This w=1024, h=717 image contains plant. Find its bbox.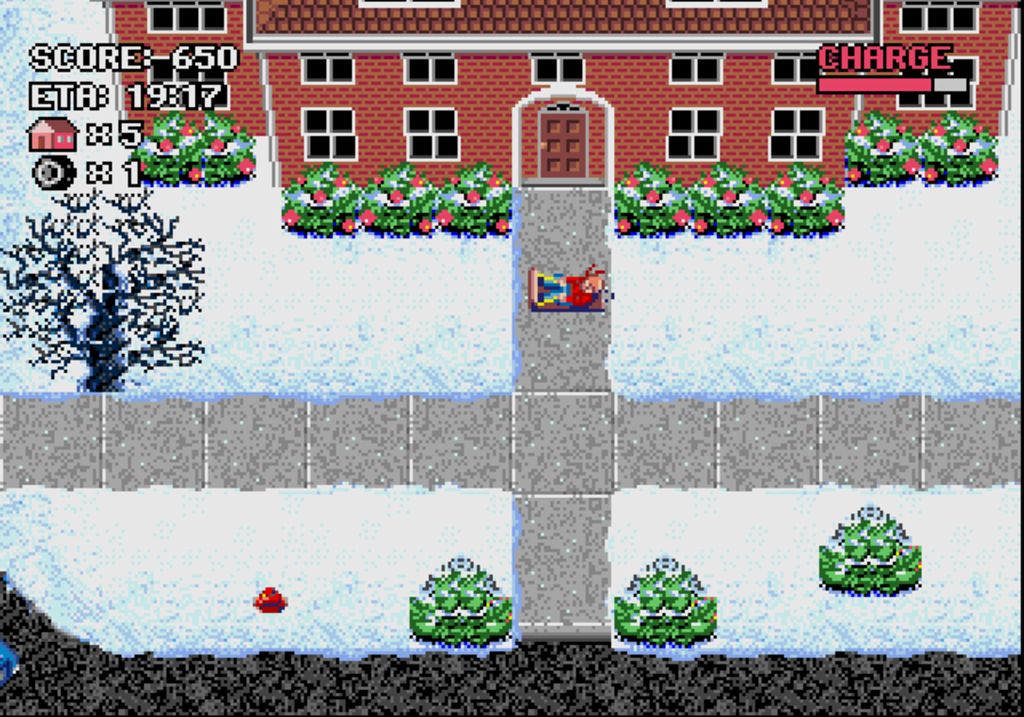
l=366, t=154, r=450, b=245.
